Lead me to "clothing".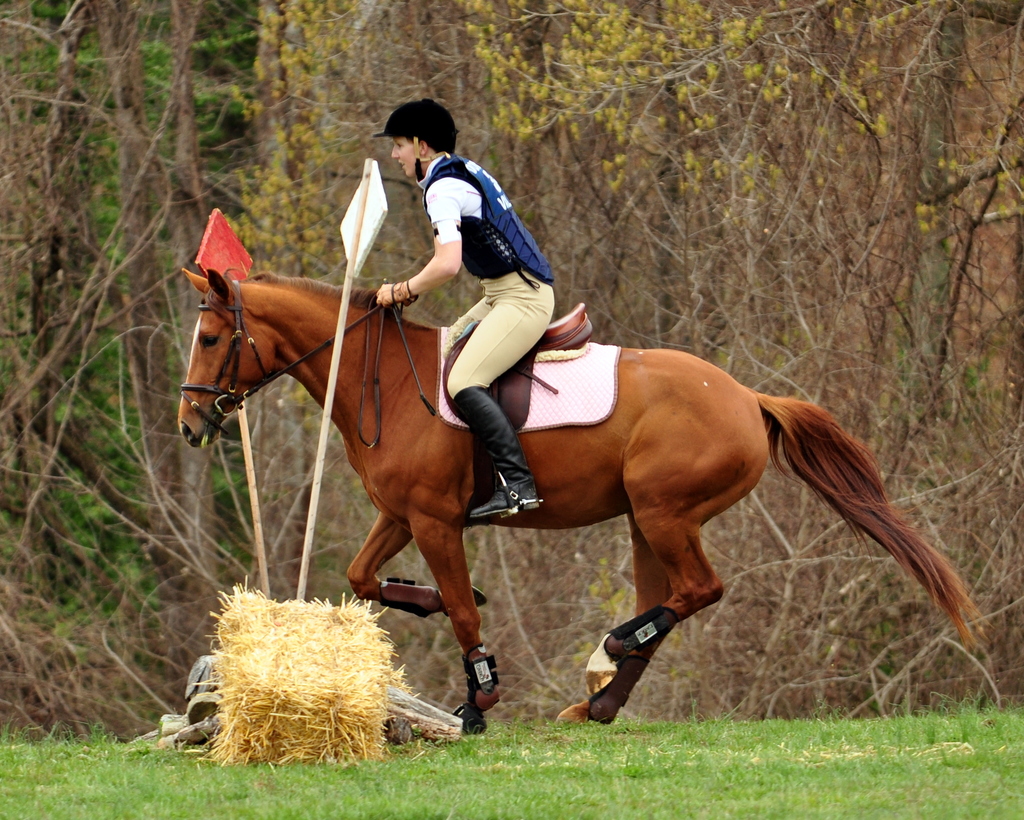
Lead to crop(422, 156, 554, 394).
